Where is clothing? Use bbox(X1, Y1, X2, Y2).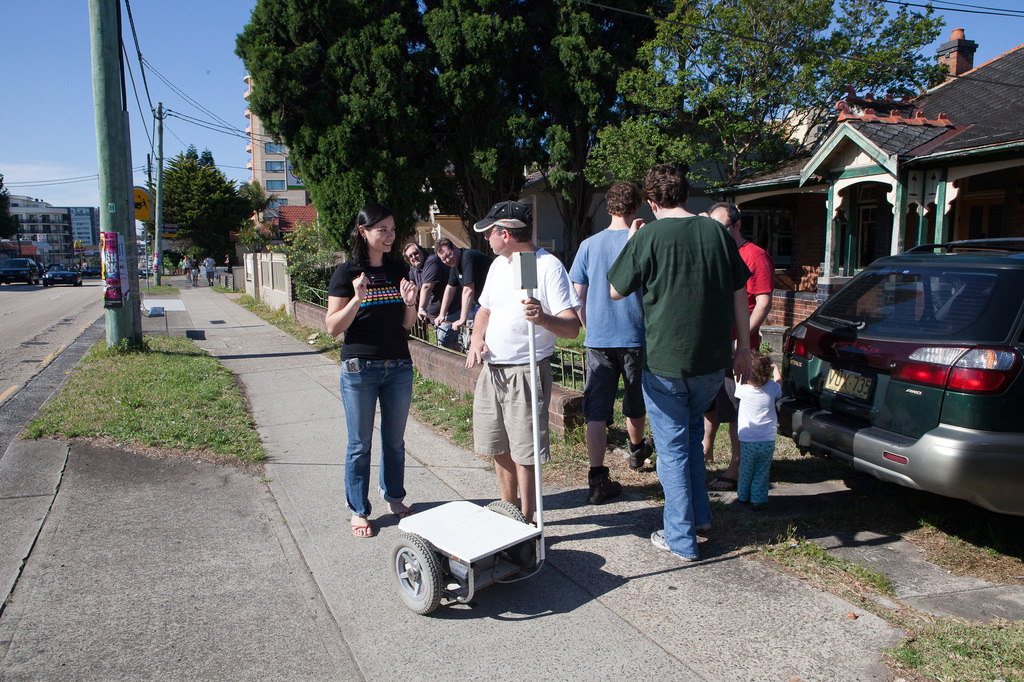
bbox(408, 253, 436, 326).
